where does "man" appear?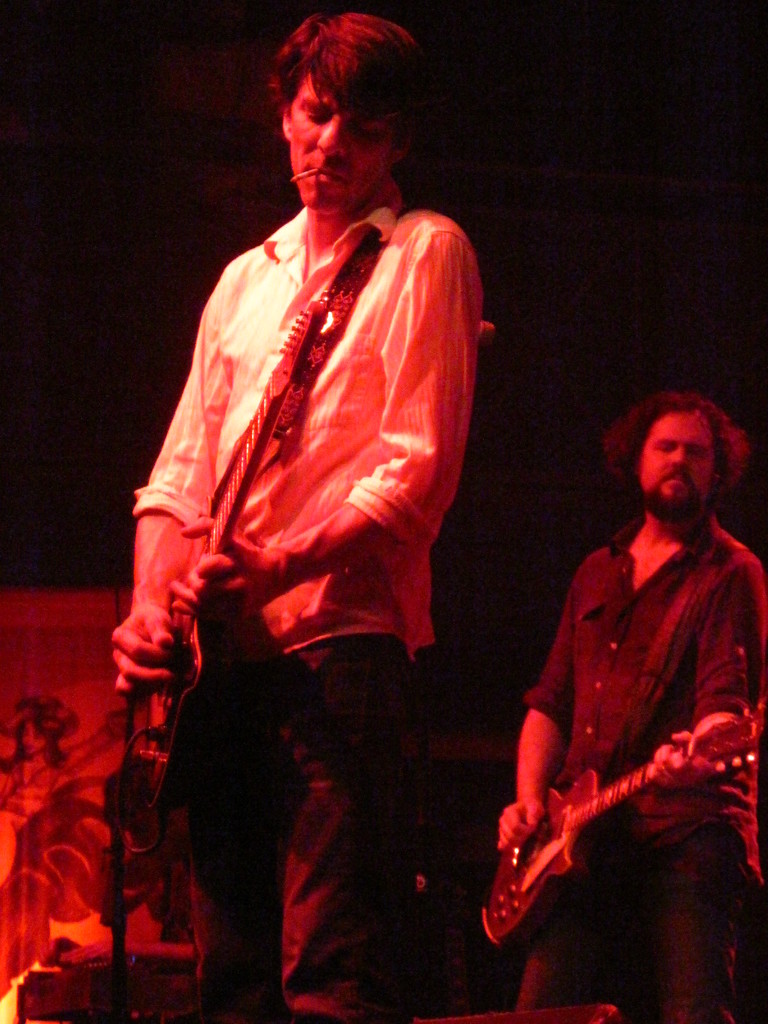
Appears at (x1=479, y1=388, x2=767, y2=1023).
